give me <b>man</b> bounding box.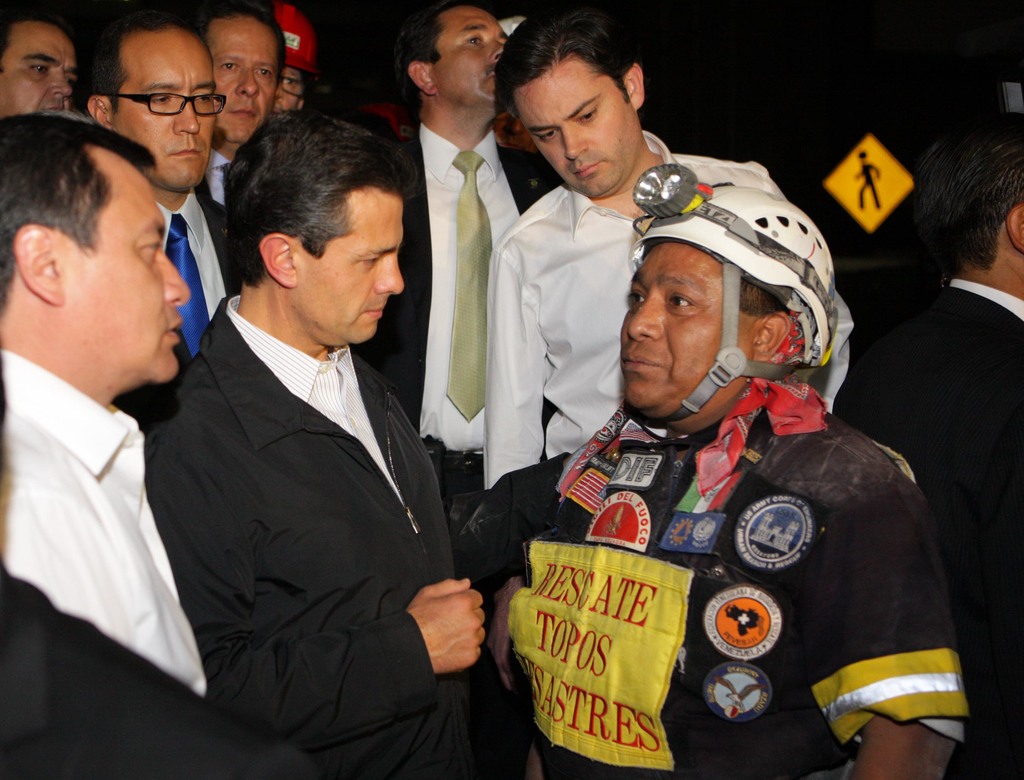
crop(0, 6, 92, 129).
